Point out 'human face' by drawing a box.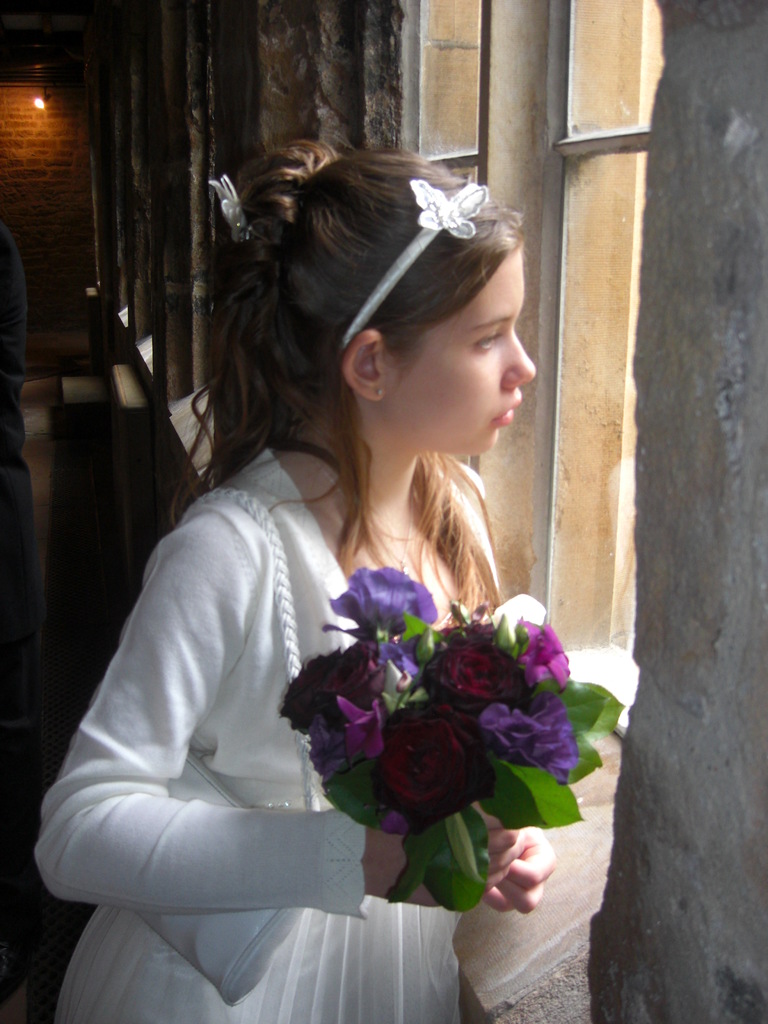
locate(389, 244, 538, 465).
